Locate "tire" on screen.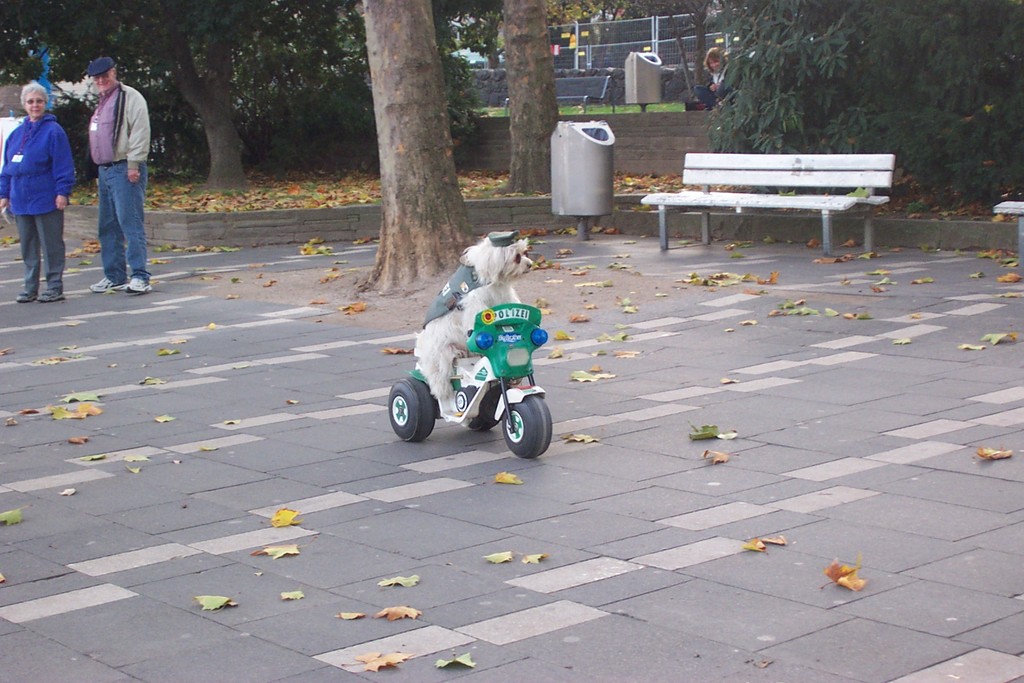
On screen at l=469, t=389, r=505, b=431.
